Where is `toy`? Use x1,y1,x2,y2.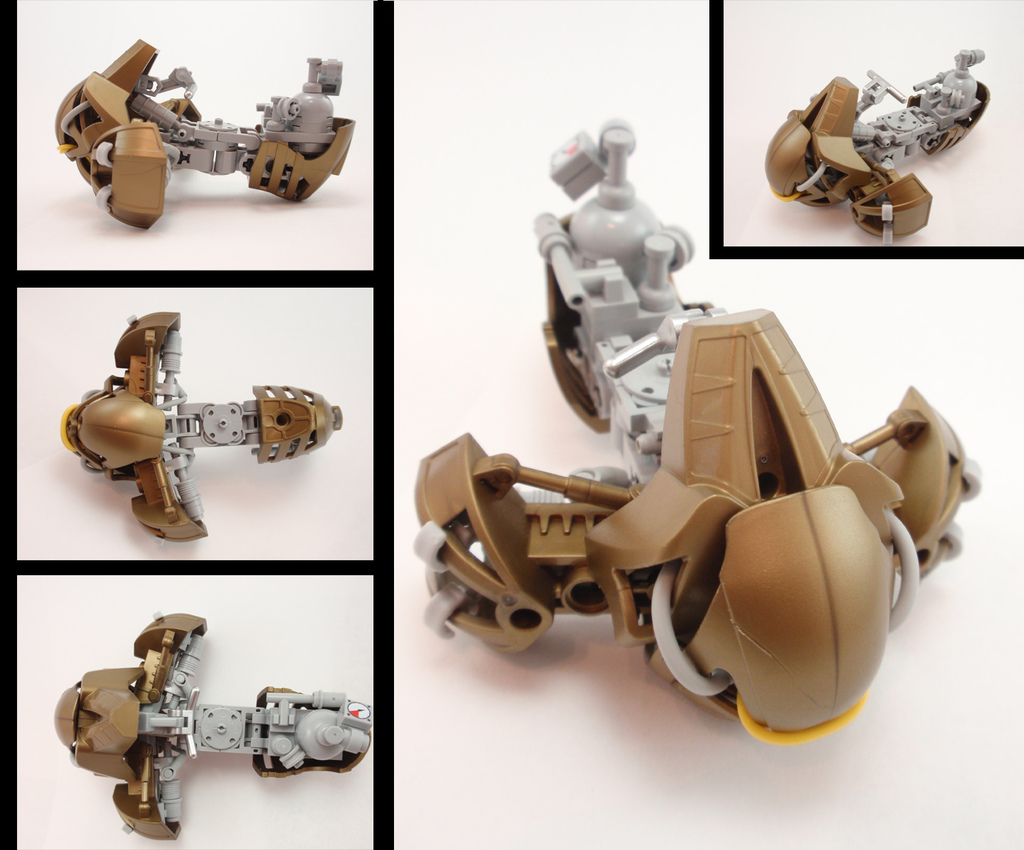
56,37,356,232.
